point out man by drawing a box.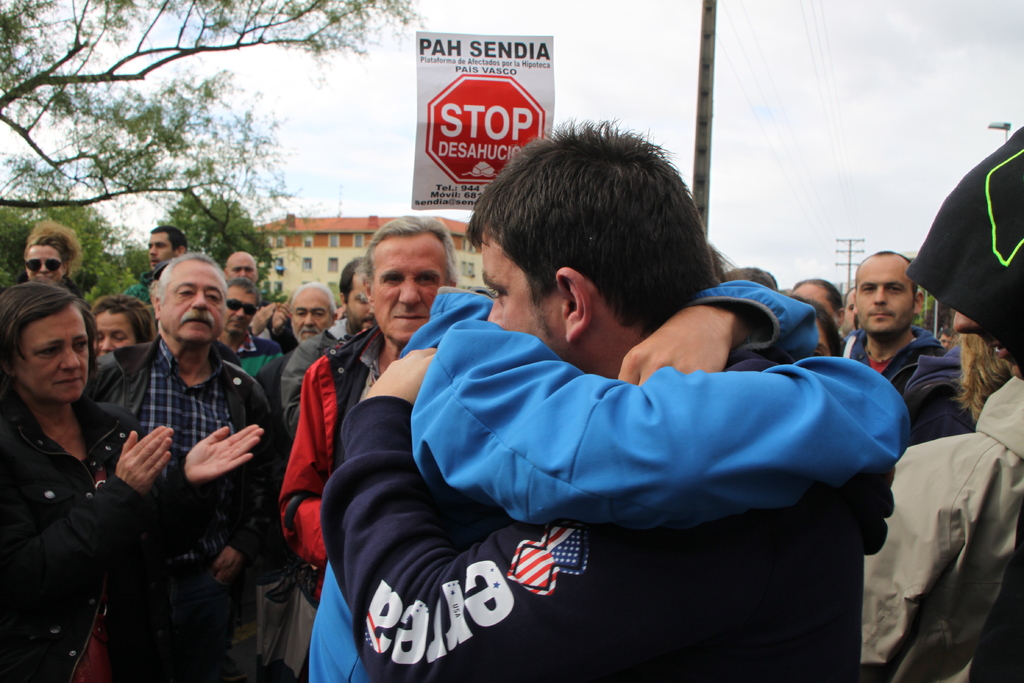
{"x1": 320, "y1": 114, "x2": 895, "y2": 682}.
